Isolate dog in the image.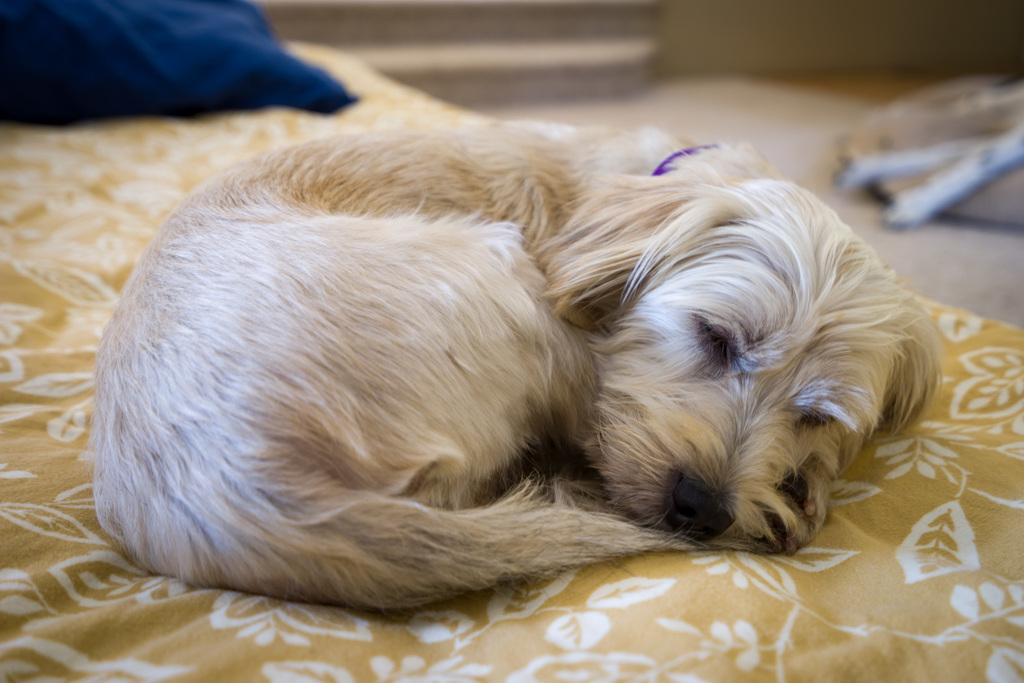
Isolated region: box=[91, 115, 940, 615].
